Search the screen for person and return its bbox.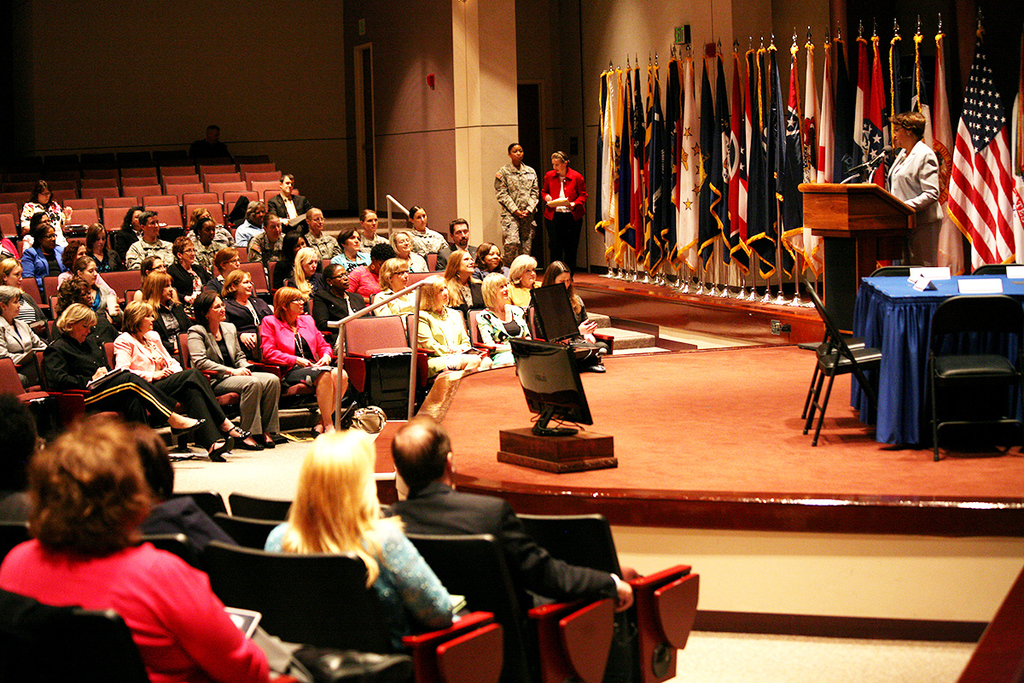
Found: detection(536, 255, 608, 352).
